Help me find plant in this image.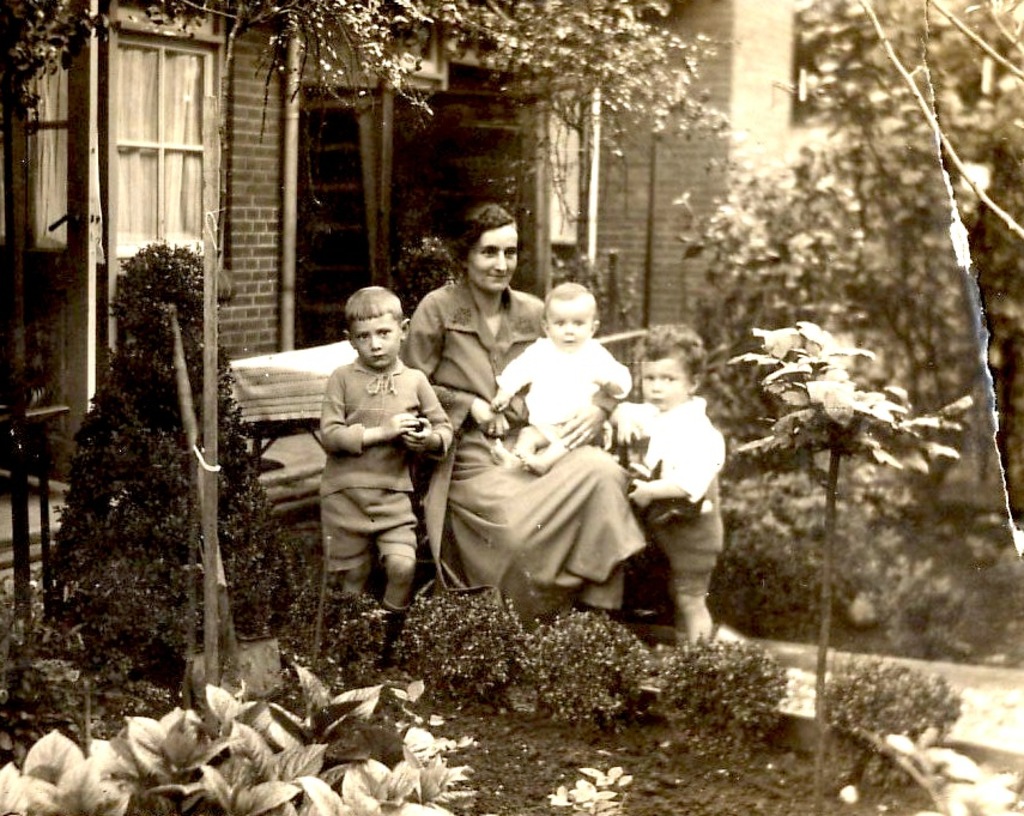
Found it: BBox(543, 752, 634, 815).
